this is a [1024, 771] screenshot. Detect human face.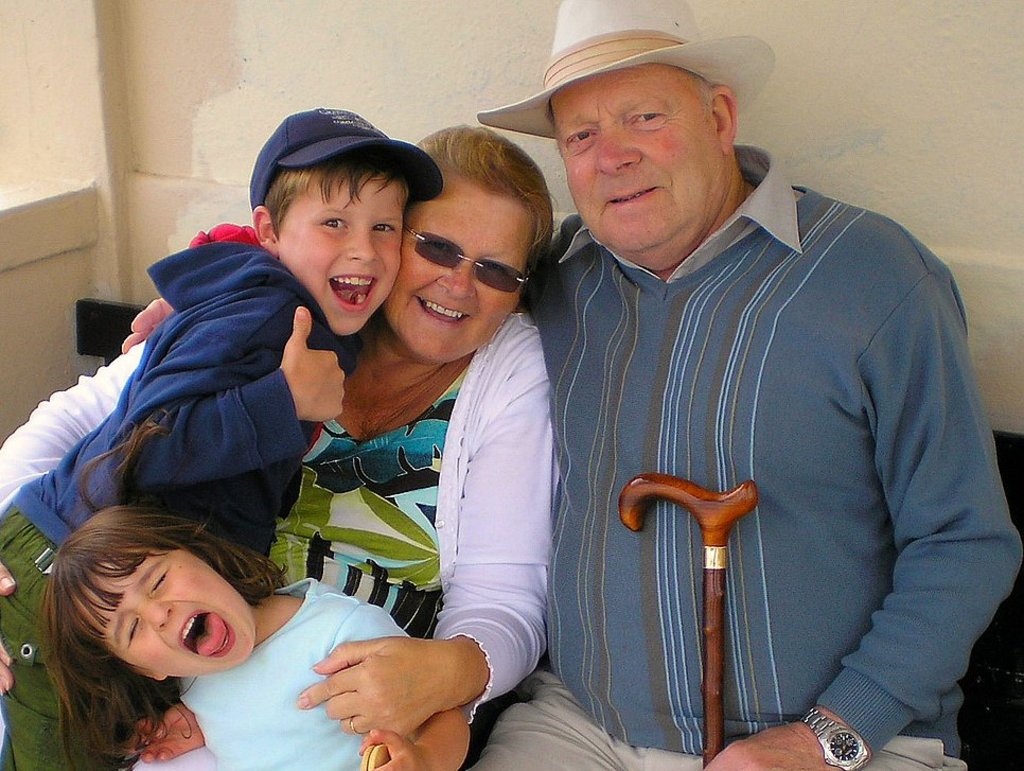
x1=379 y1=171 x2=525 y2=364.
